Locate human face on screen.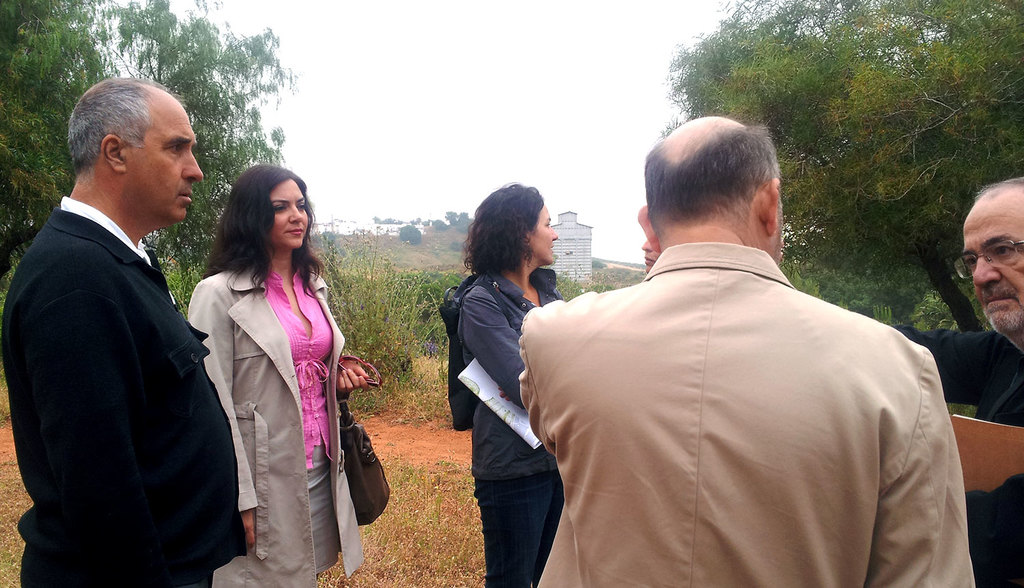
On screen at 958:189:1023:332.
